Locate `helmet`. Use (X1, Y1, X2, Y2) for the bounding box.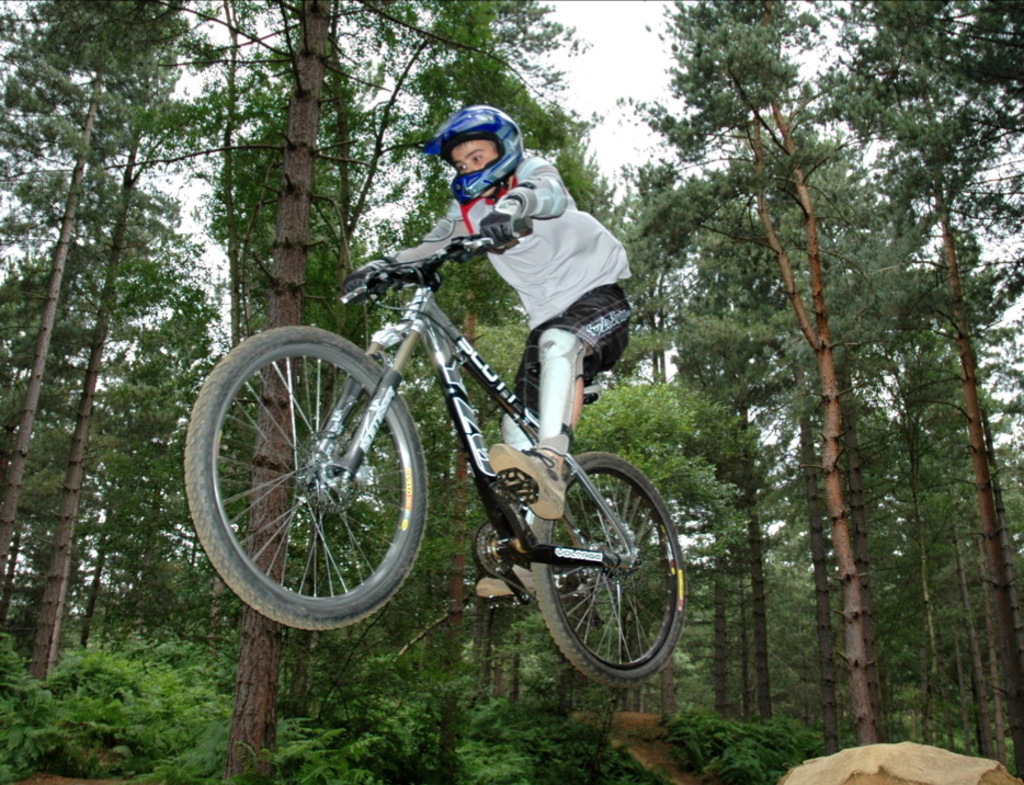
(433, 104, 519, 207).
